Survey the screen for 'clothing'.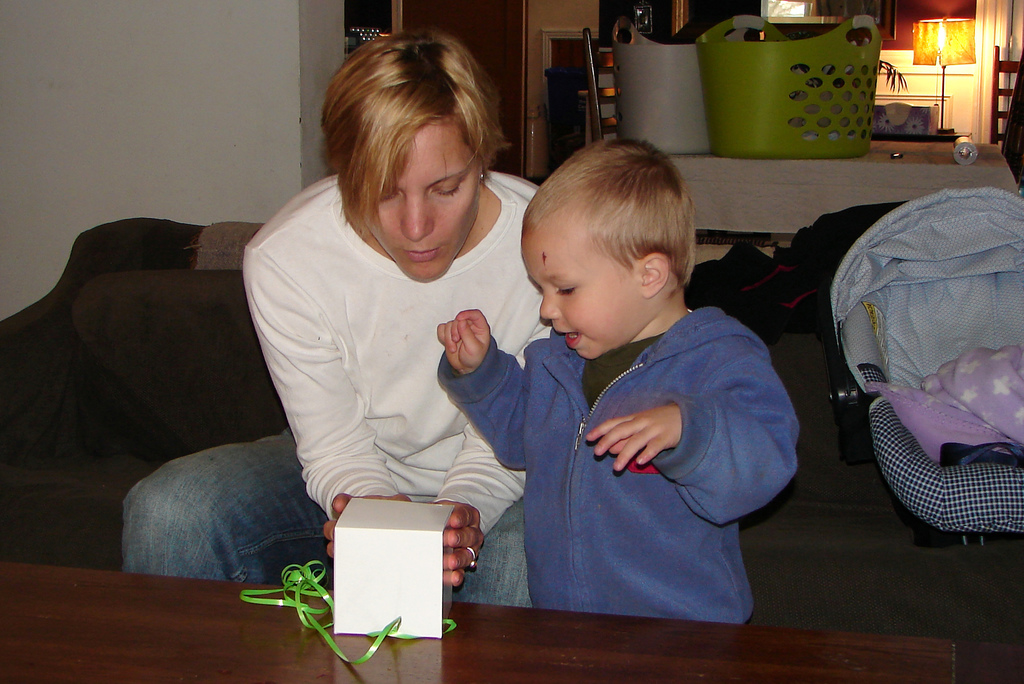
Survey found: 122 172 547 609.
